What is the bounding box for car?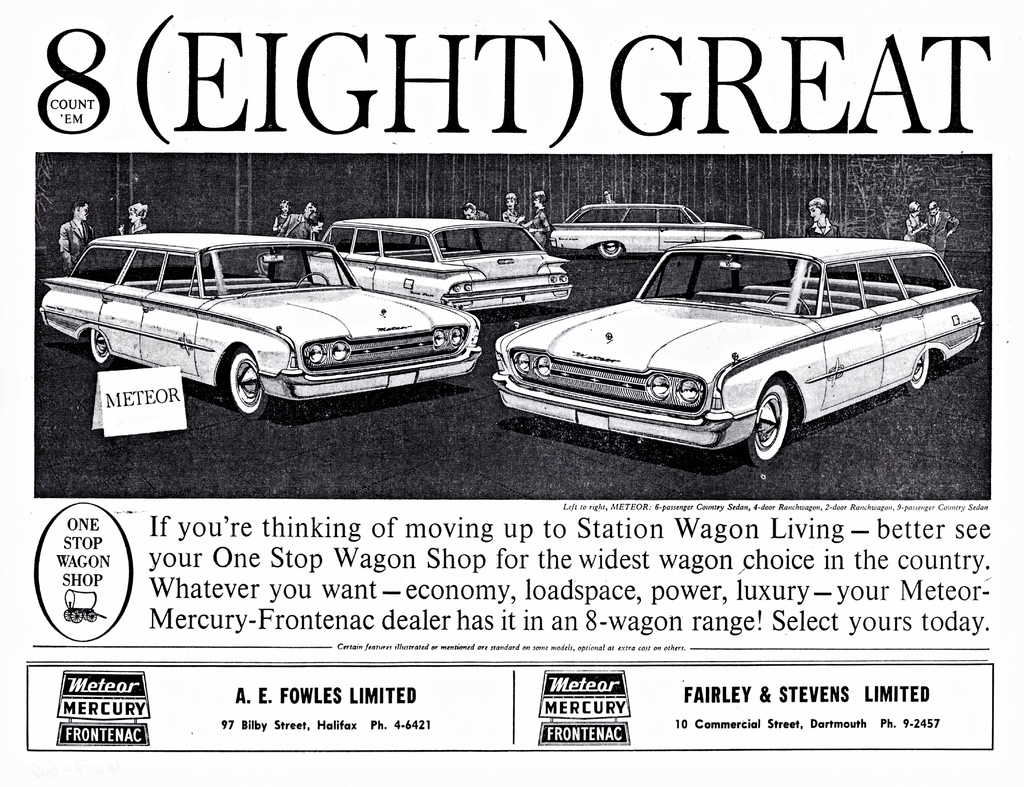
left=38, top=232, right=482, bottom=420.
